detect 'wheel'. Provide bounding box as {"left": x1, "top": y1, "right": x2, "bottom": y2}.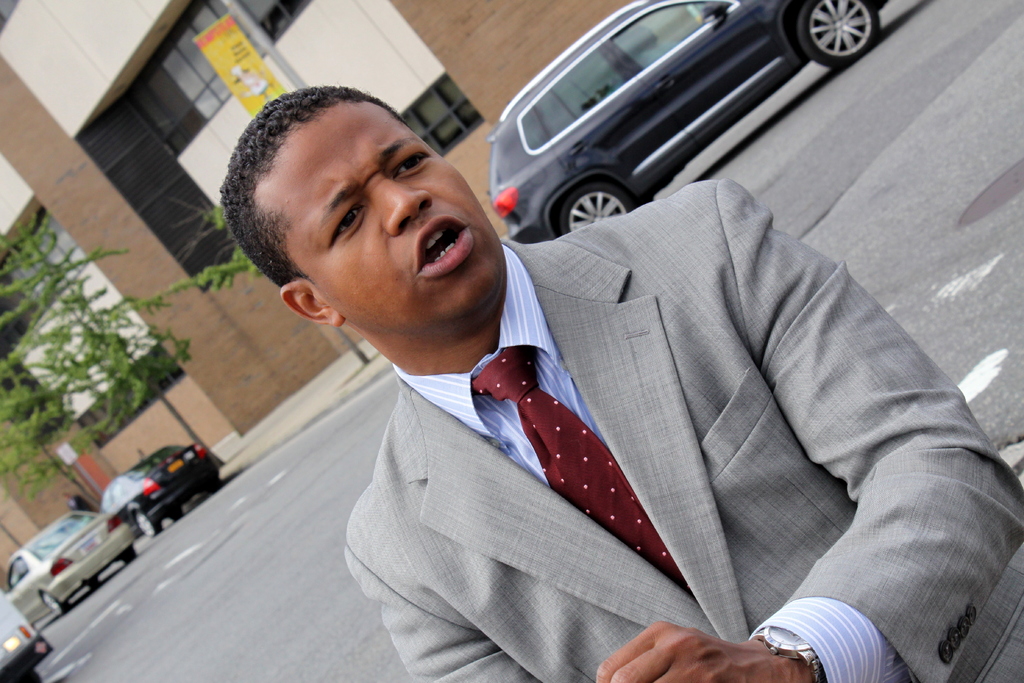
{"left": 205, "top": 475, "right": 220, "bottom": 495}.
